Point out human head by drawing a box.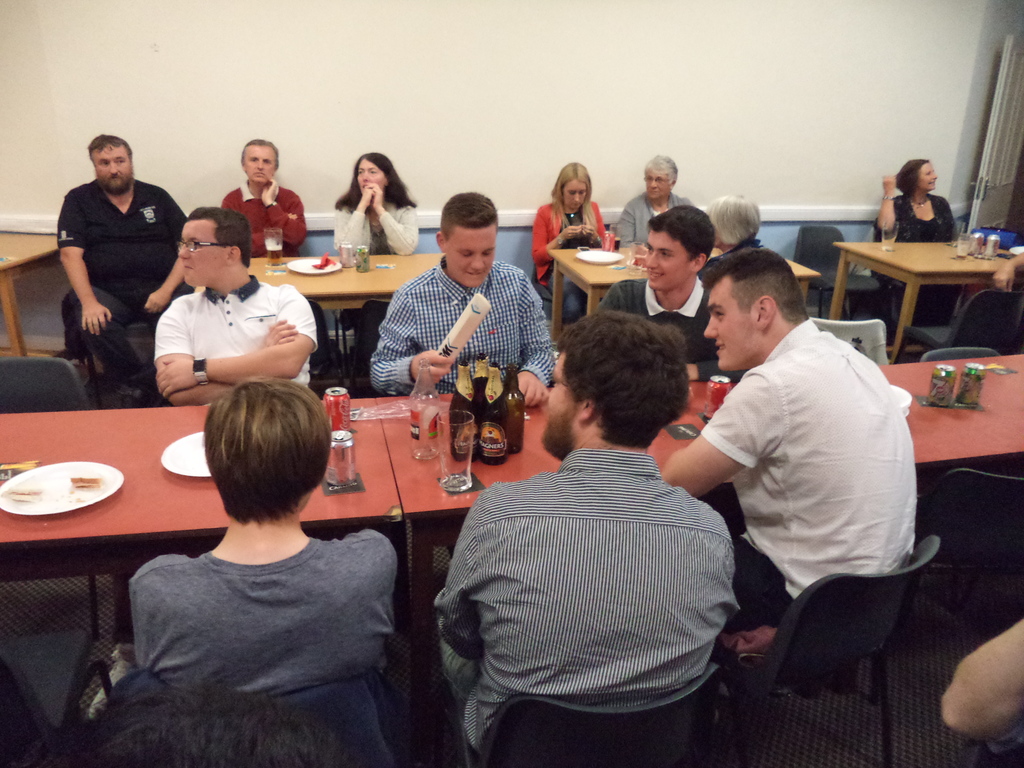
select_region(705, 193, 758, 248).
